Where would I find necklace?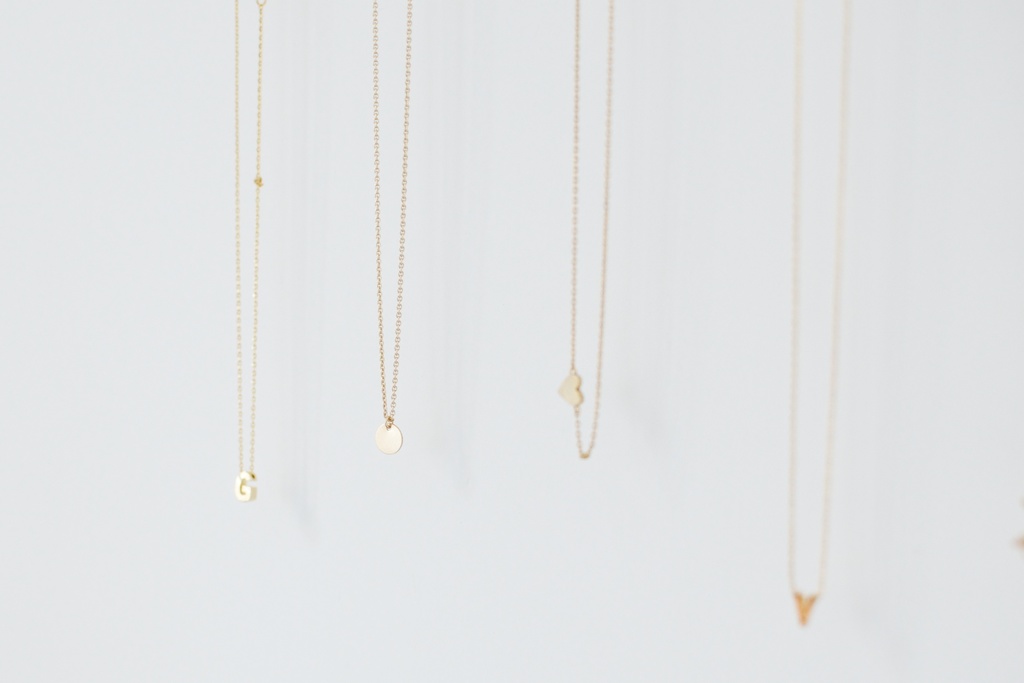
At detection(237, 0, 266, 502).
